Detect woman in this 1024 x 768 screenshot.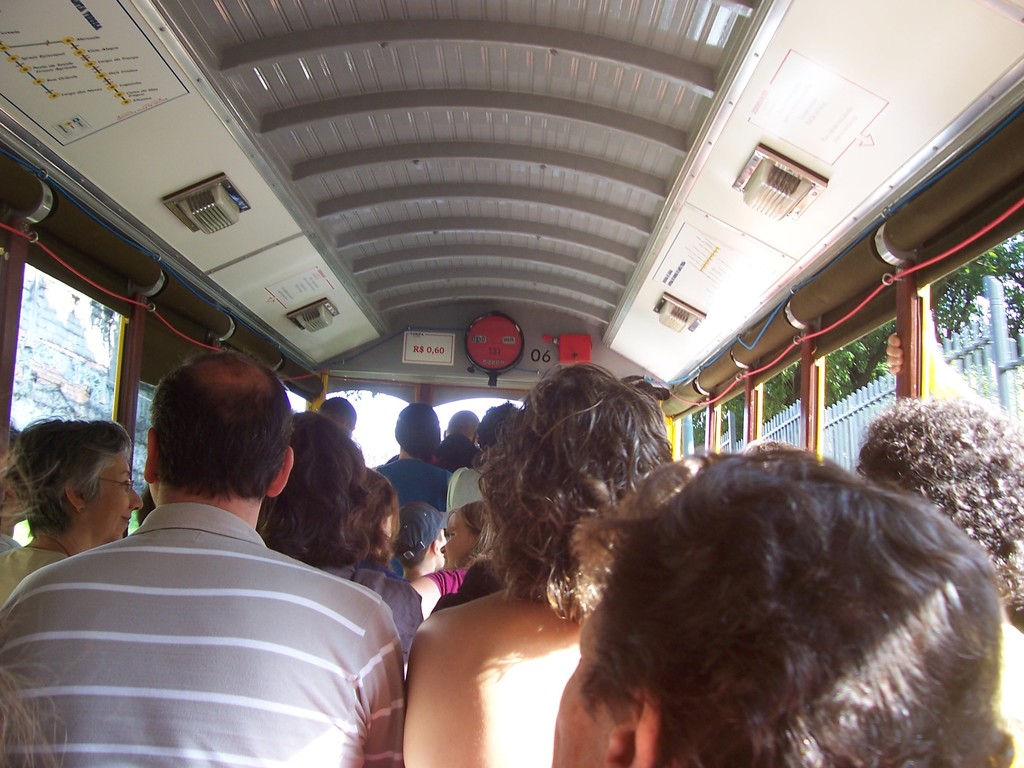
Detection: pyautogui.locateOnScreen(408, 502, 482, 615).
